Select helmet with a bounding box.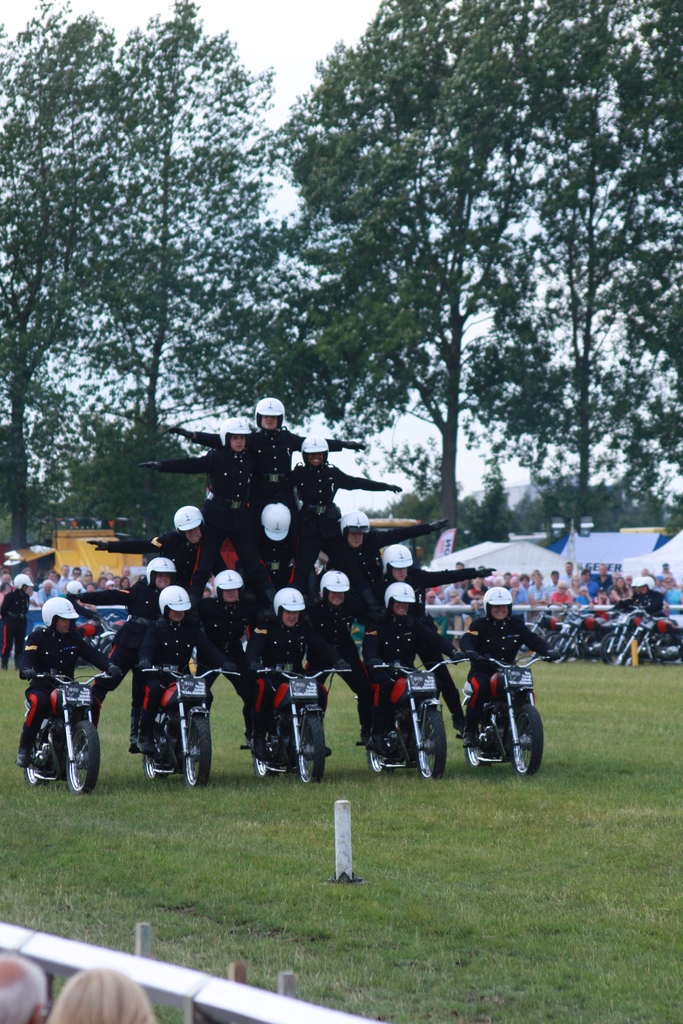
(63, 579, 88, 598).
